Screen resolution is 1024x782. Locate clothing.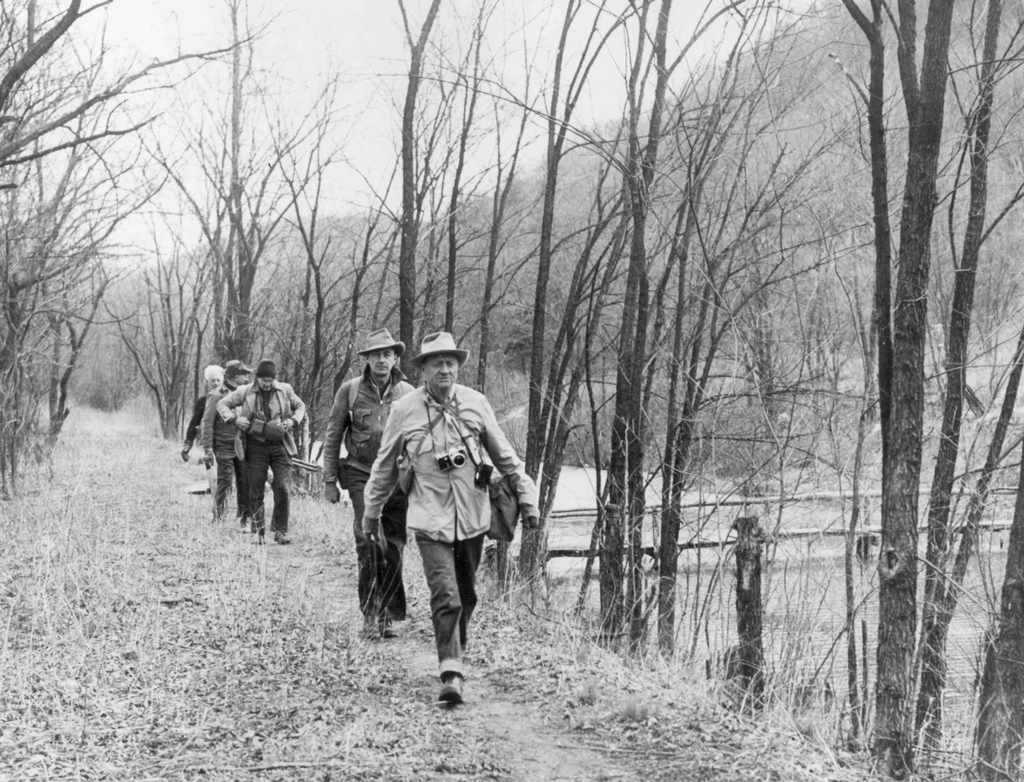
[x1=216, y1=377, x2=307, y2=535].
